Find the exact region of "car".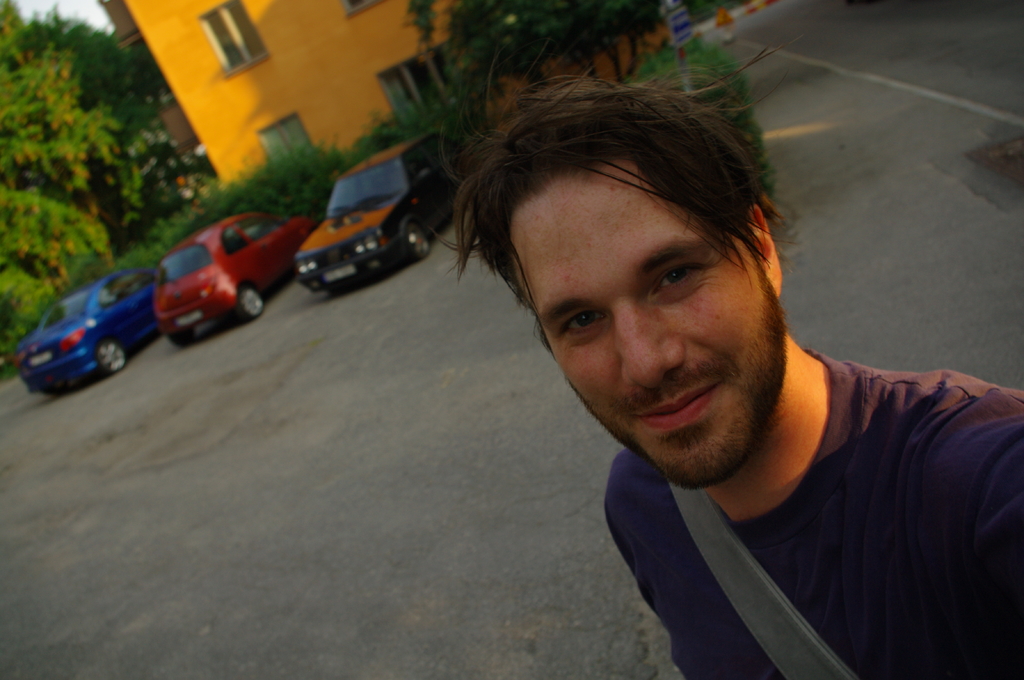
Exact region: locate(150, 206, 314, 347).
